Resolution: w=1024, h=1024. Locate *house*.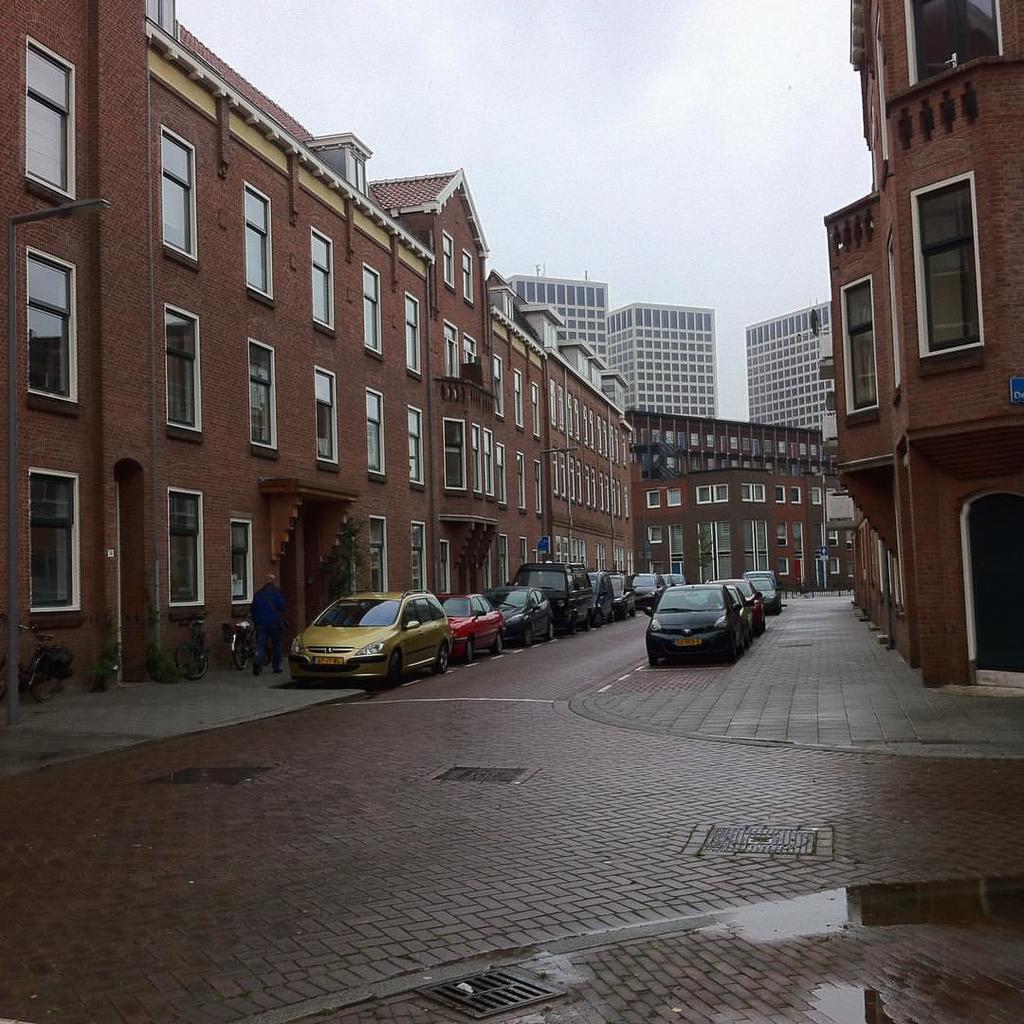
bbox=(507, 257, 607, 365).
